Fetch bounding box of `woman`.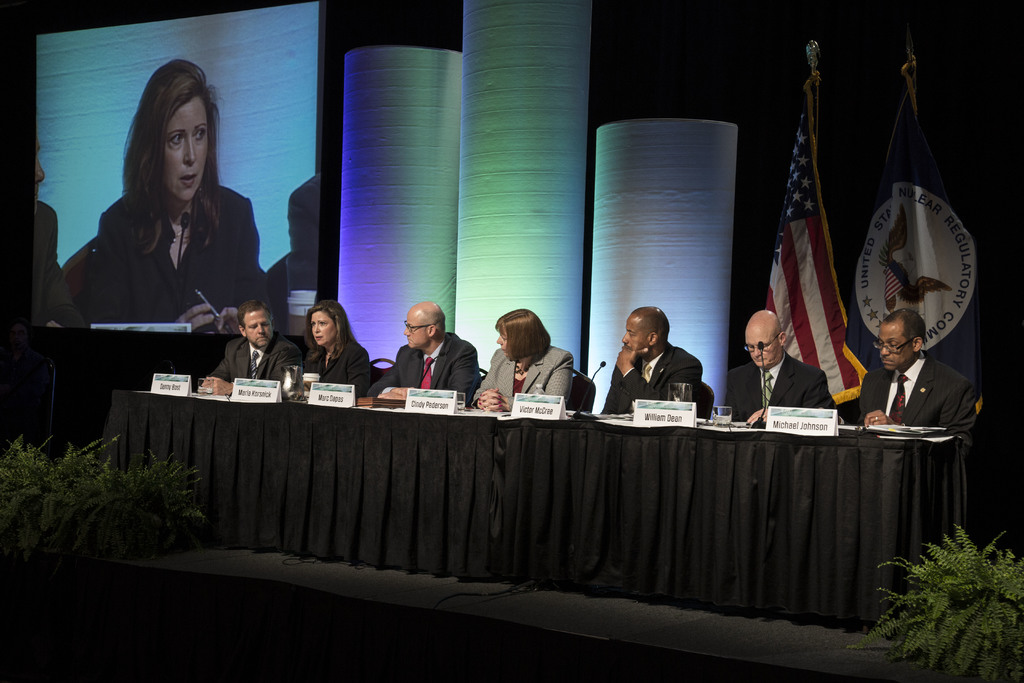
Bbox: (283, 299, 376, 406).
